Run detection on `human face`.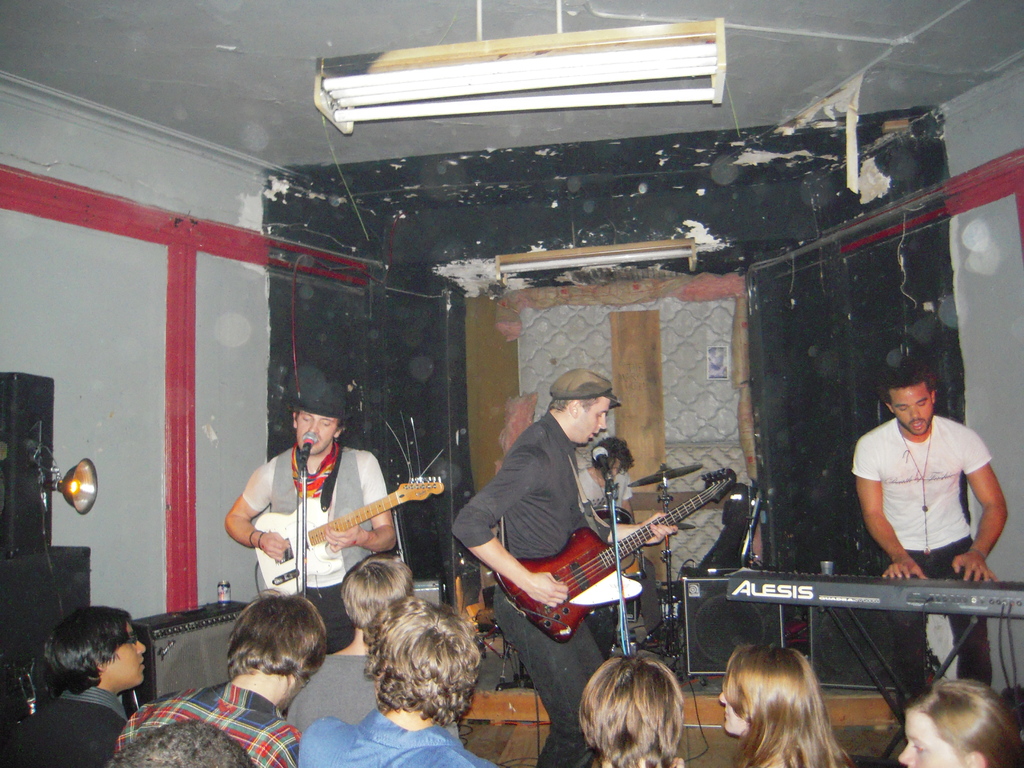
Result: [893, 382, 934, 433].
